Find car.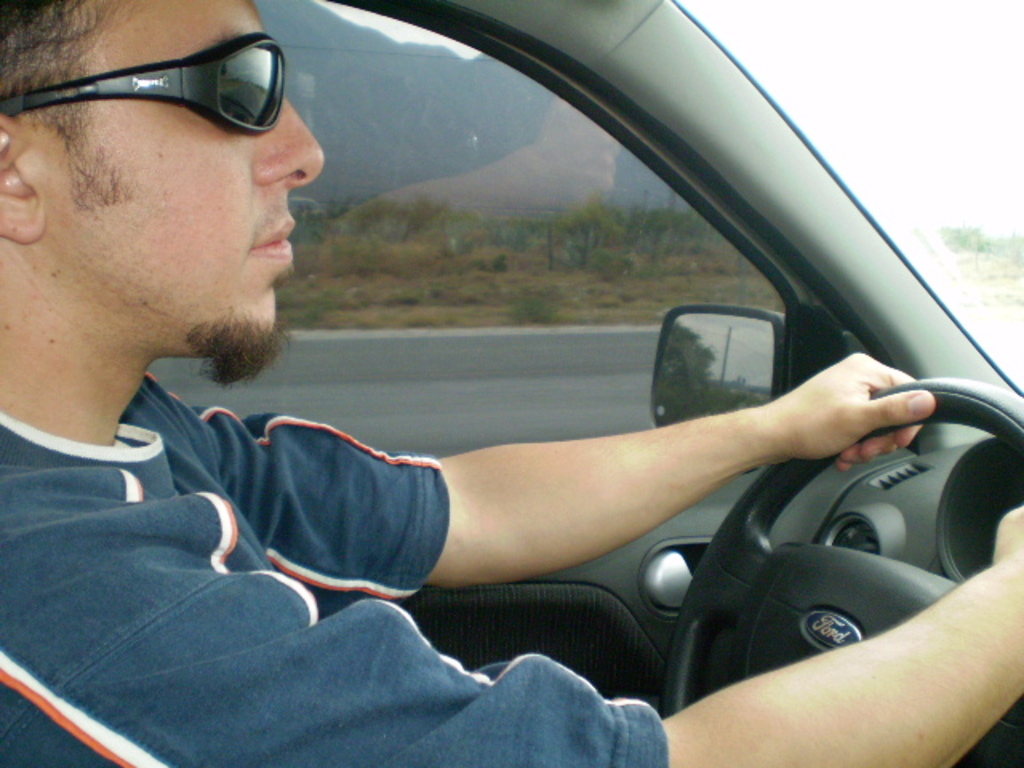
bbox=[0, 0, 1022, 766].
